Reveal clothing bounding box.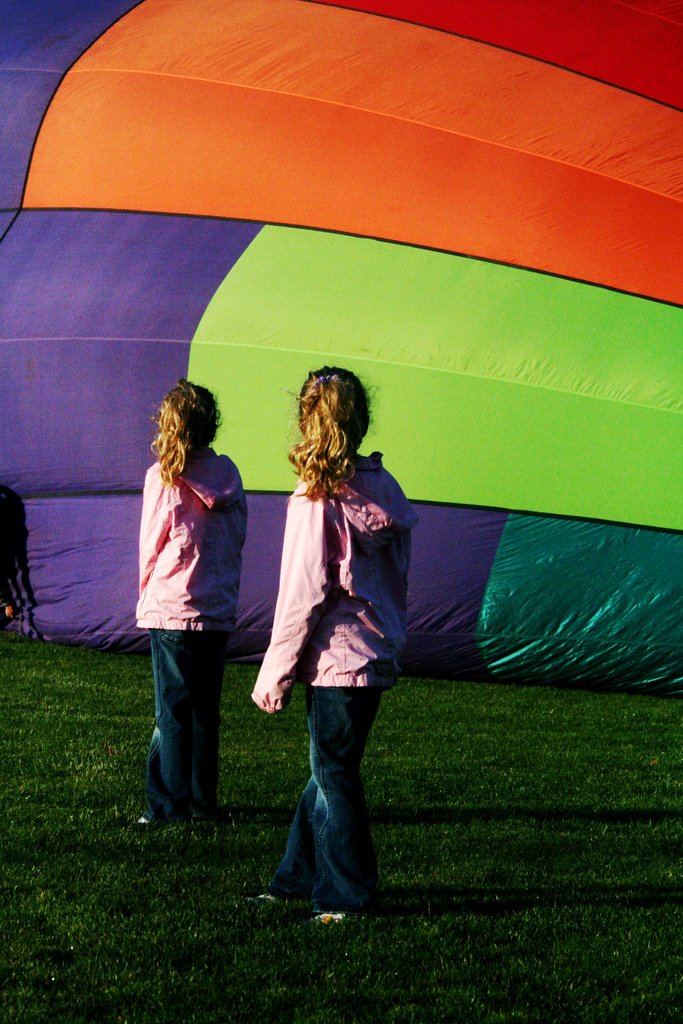
Revealed: <bbox>128, 389, 254, 820</bbox>.
